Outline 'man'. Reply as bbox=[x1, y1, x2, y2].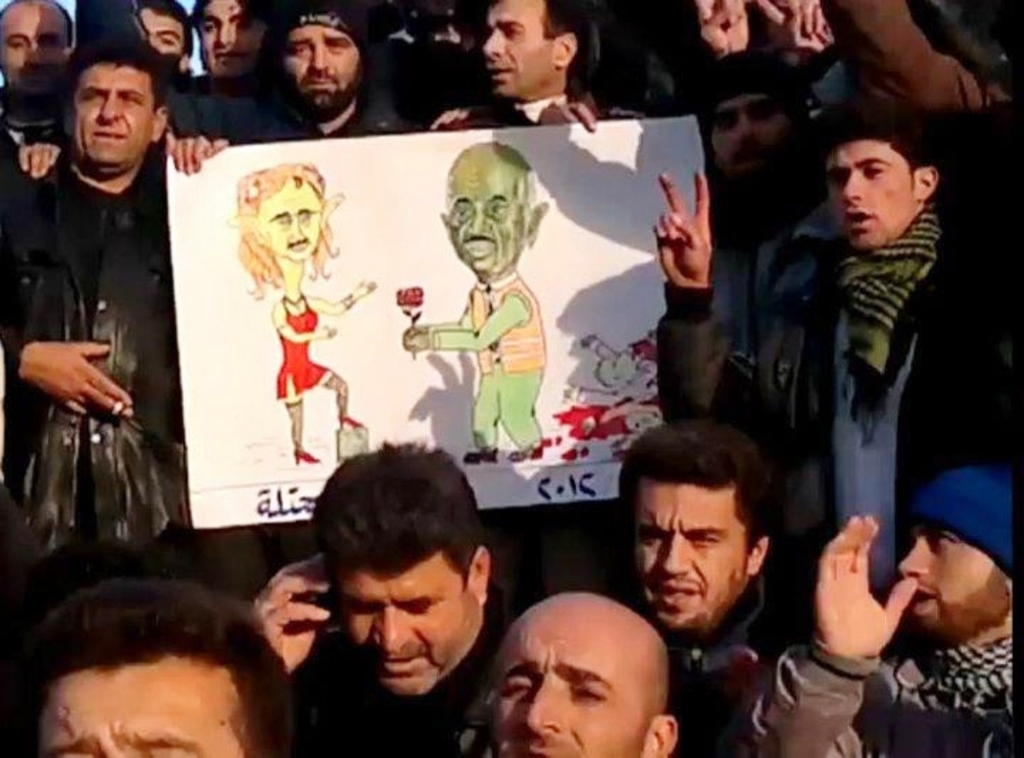
bbox=[691, 58, 832, 256].
